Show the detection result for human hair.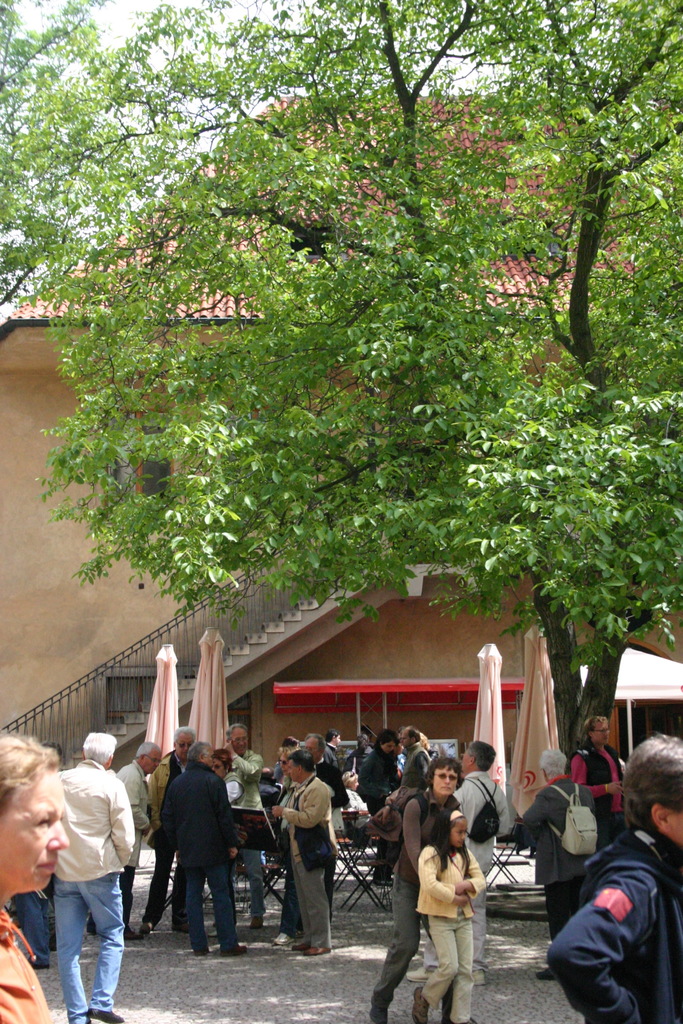
left=169, top=723, right=195, bottom=746.
